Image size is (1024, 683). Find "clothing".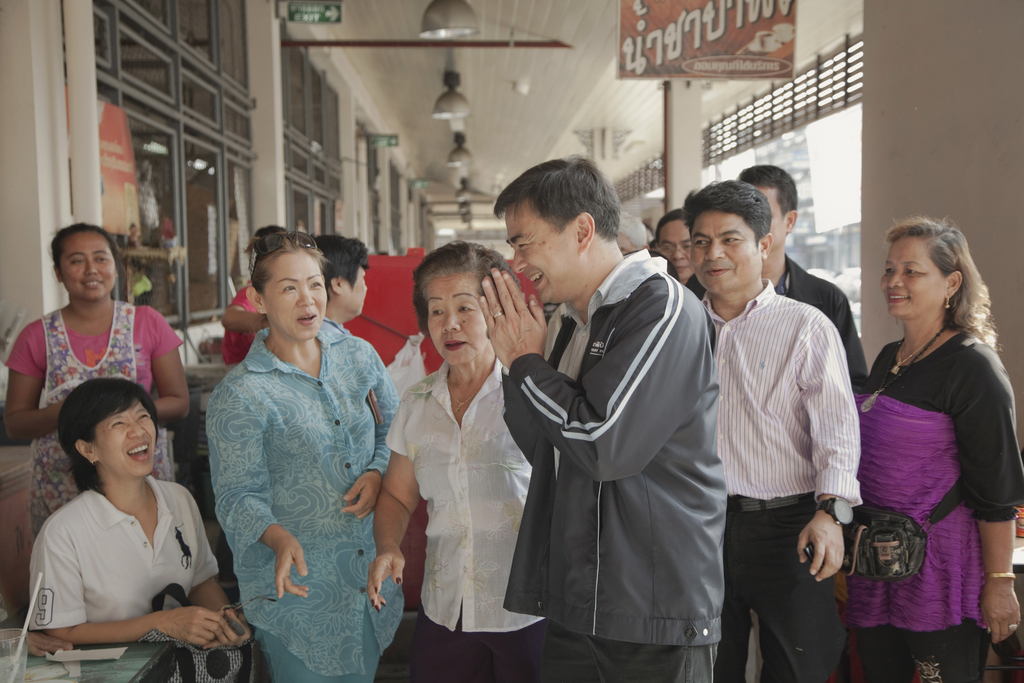
region(386, 355, 545, 682).
